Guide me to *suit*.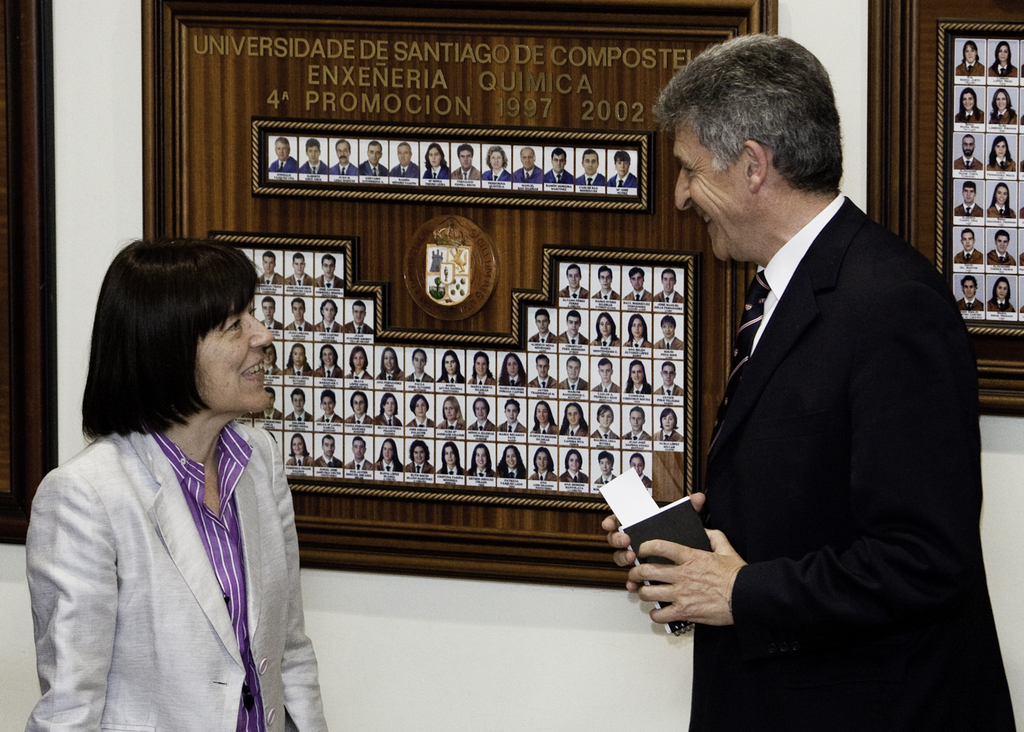
Guidance: 528:466:556:480.
